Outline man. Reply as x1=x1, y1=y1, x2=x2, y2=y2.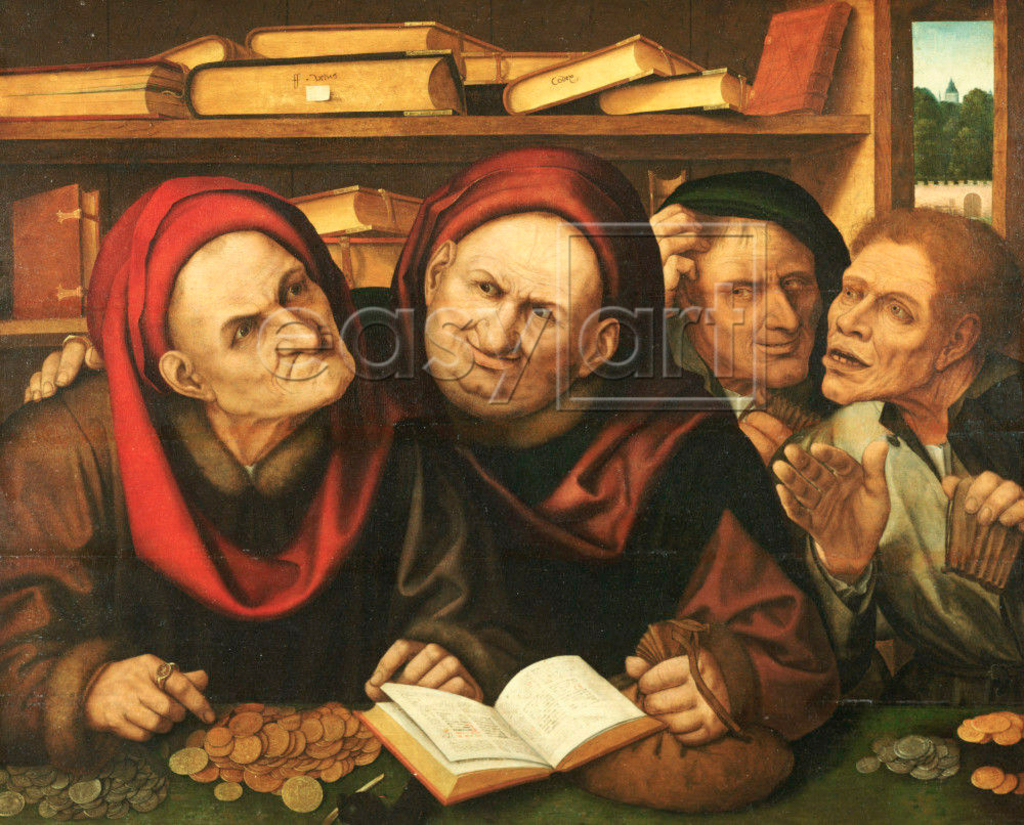
x1=0, y1=174, x2=515, y2=753.
